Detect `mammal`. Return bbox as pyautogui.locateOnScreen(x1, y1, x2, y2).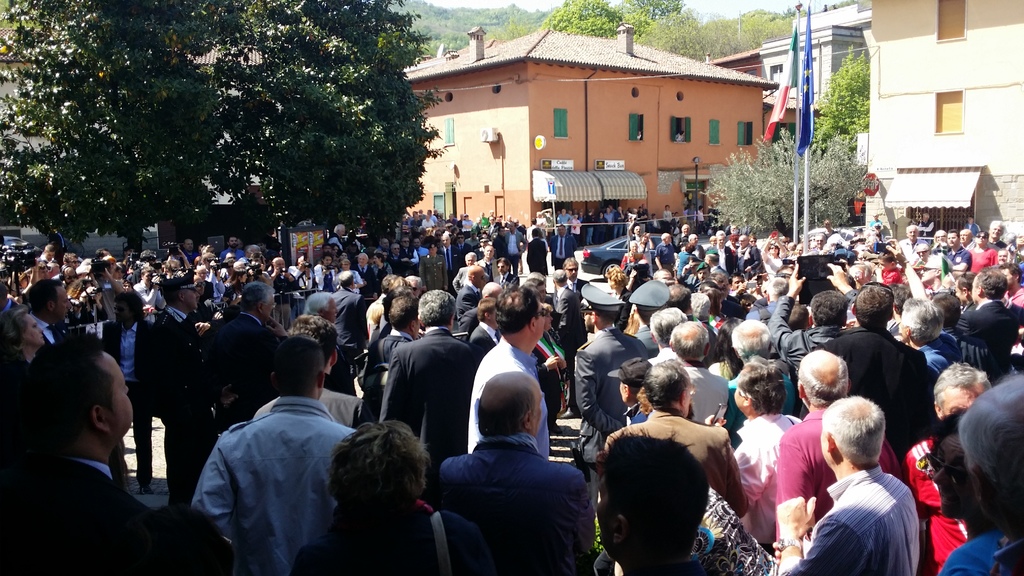
pyautogui.locateOnScreen(463, 292, 499, 370).
